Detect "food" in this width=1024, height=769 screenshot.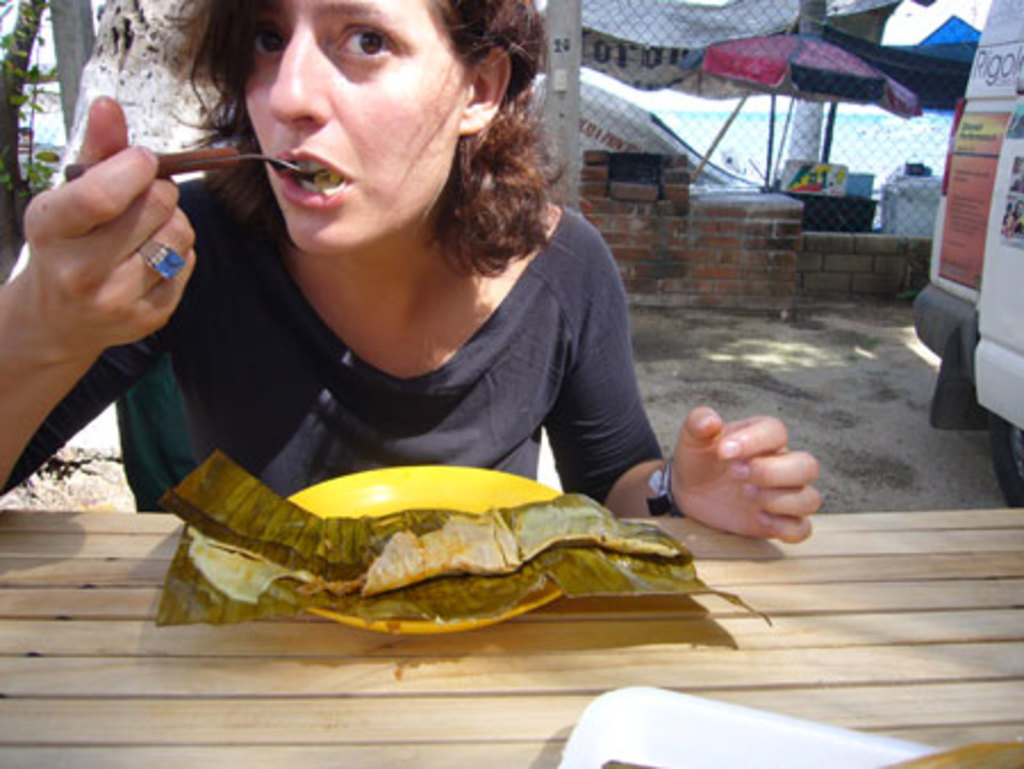
Detection: [left=150, top=444, right=769, bottom=623].
